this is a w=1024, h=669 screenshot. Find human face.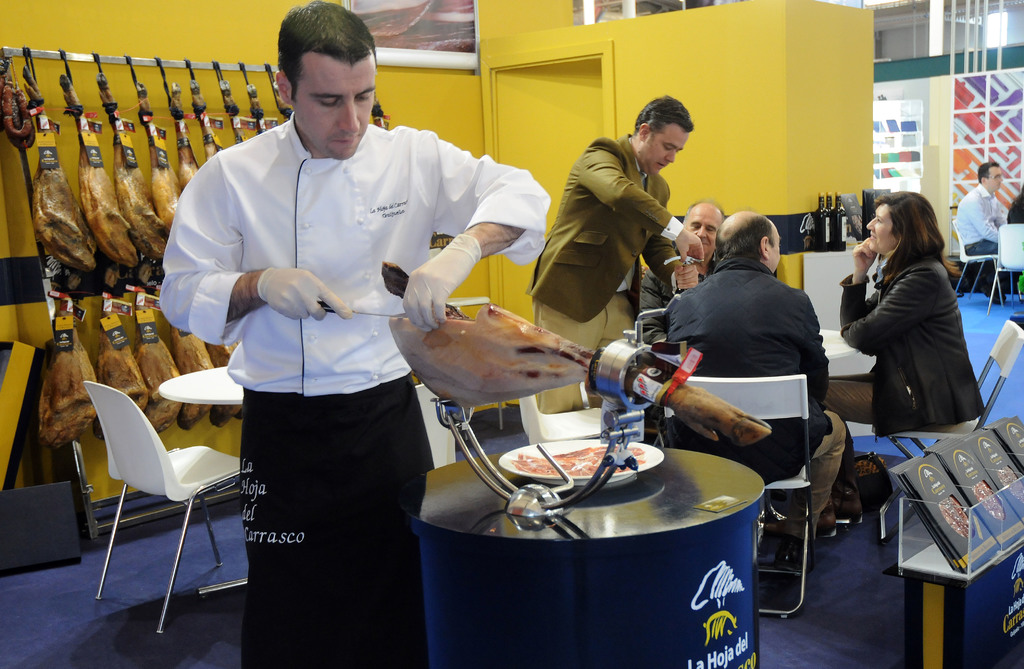
Bounding box: detection(687, 205, 724, 259).
